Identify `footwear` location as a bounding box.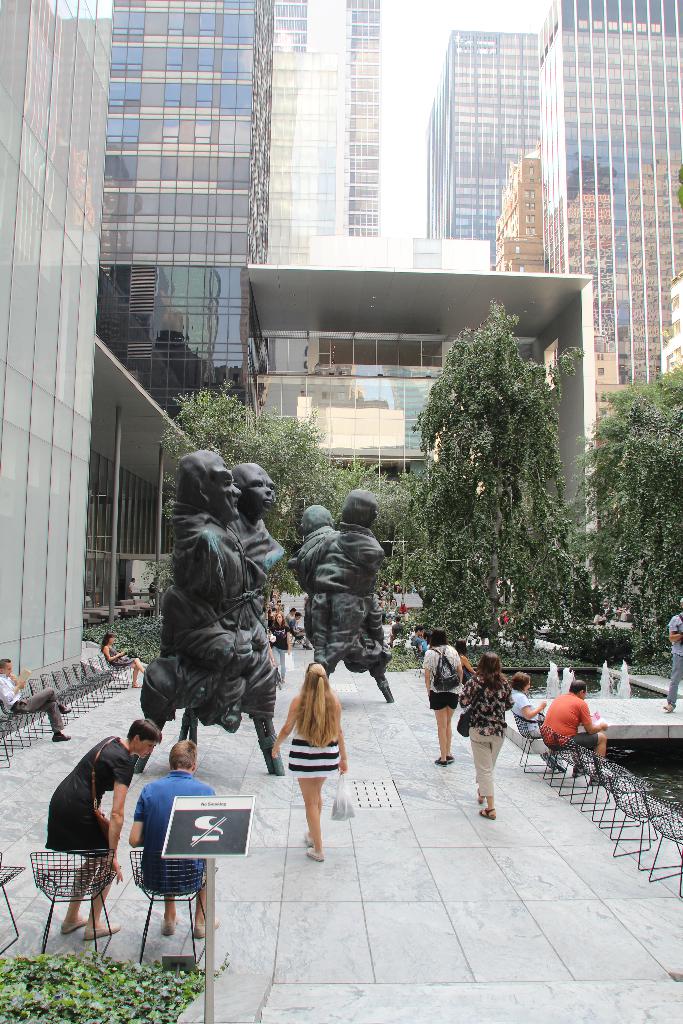
left=302, top=834, right=311, bottom=846.
